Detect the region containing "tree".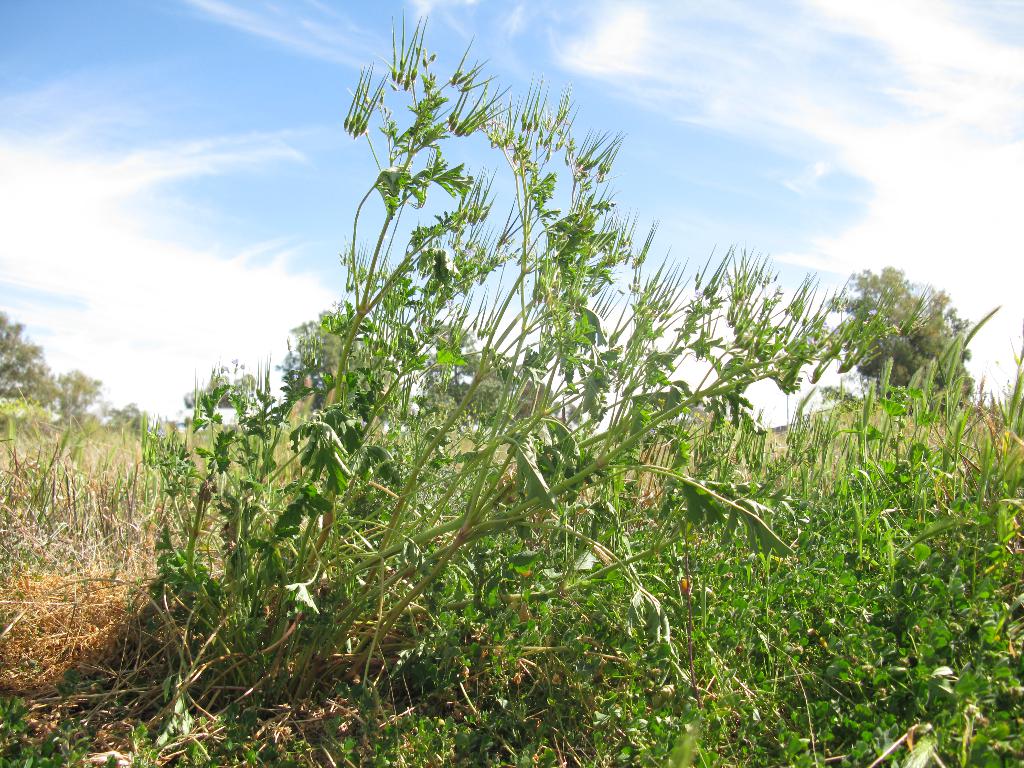
left=59, top=367, right=106, bottom=433.
